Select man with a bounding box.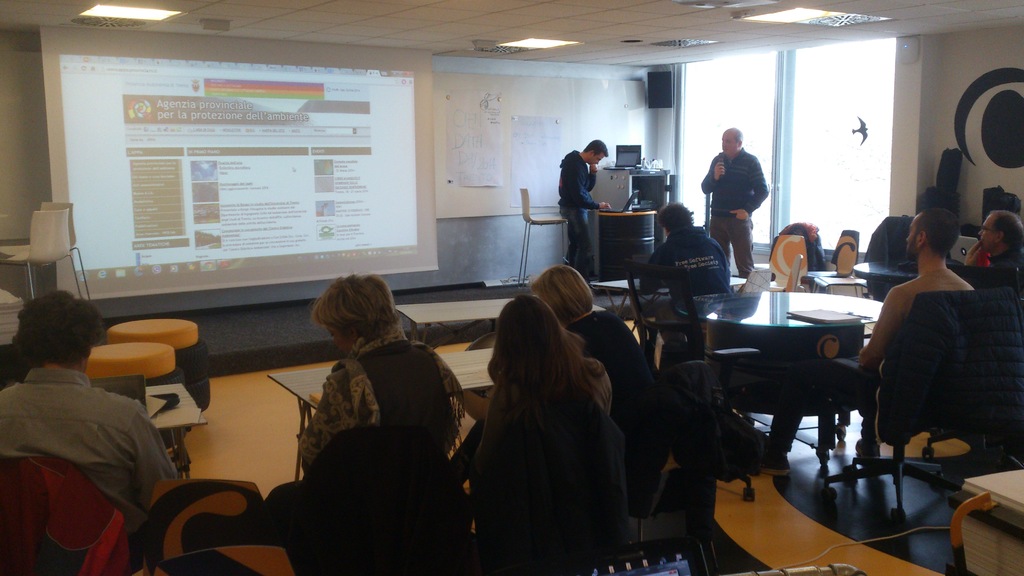
(left=556, top=138, right=614, bottom=291).
